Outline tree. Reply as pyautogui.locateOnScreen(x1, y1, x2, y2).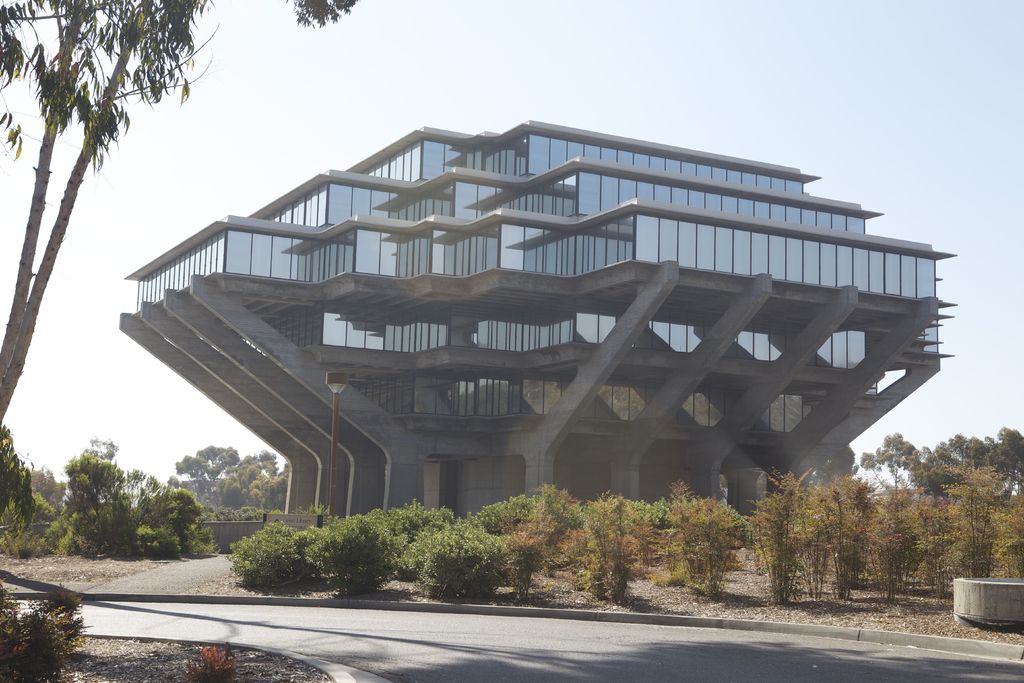
pyautogui.locateOnScreen(855, 415, 1023, 501).
